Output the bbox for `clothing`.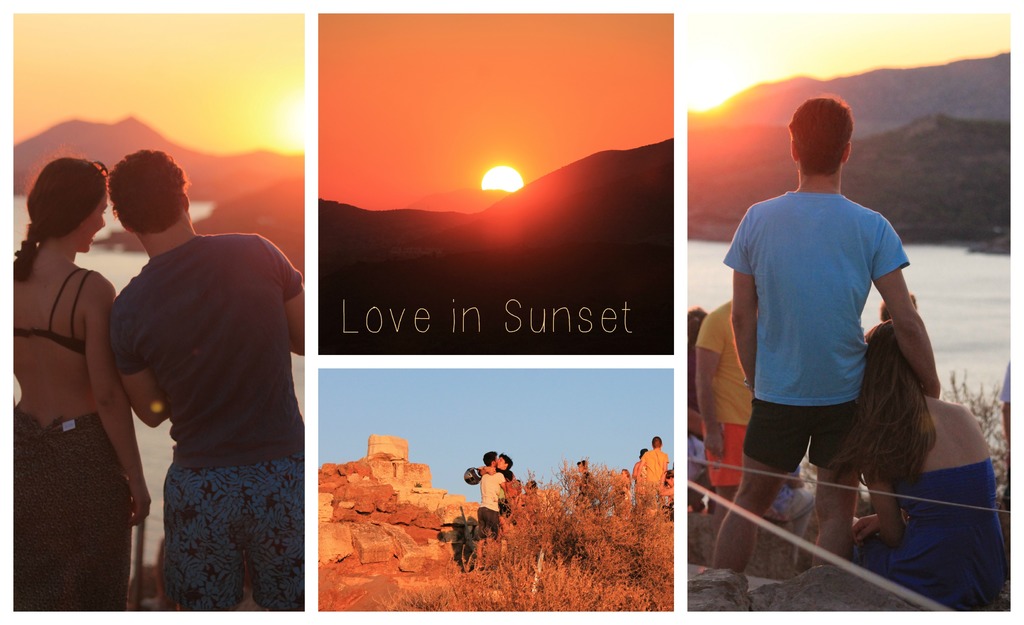
<region>10, 267, 136, 615</region>.
